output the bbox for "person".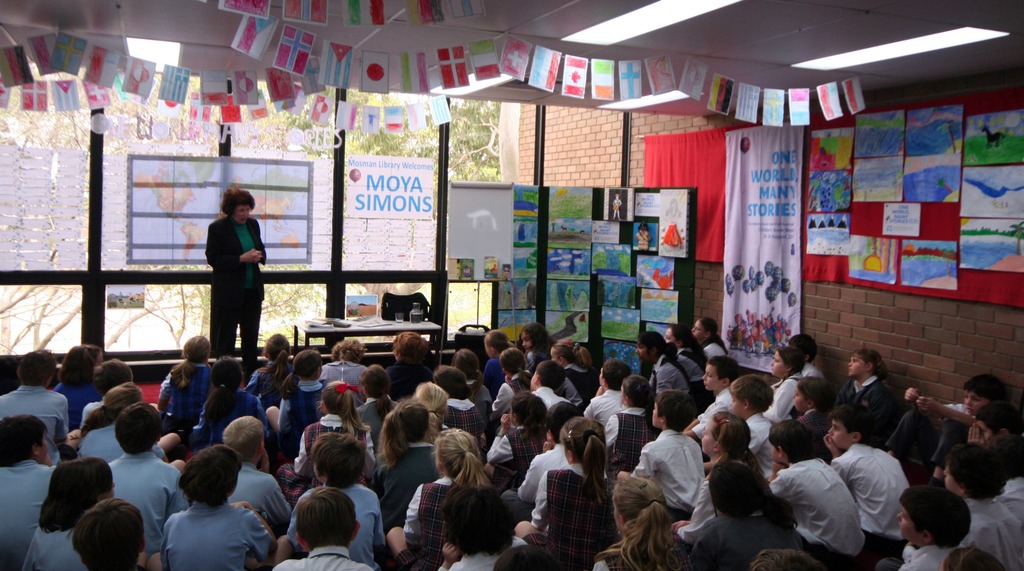
[left=504, top=319, right=564, bottom=368].
